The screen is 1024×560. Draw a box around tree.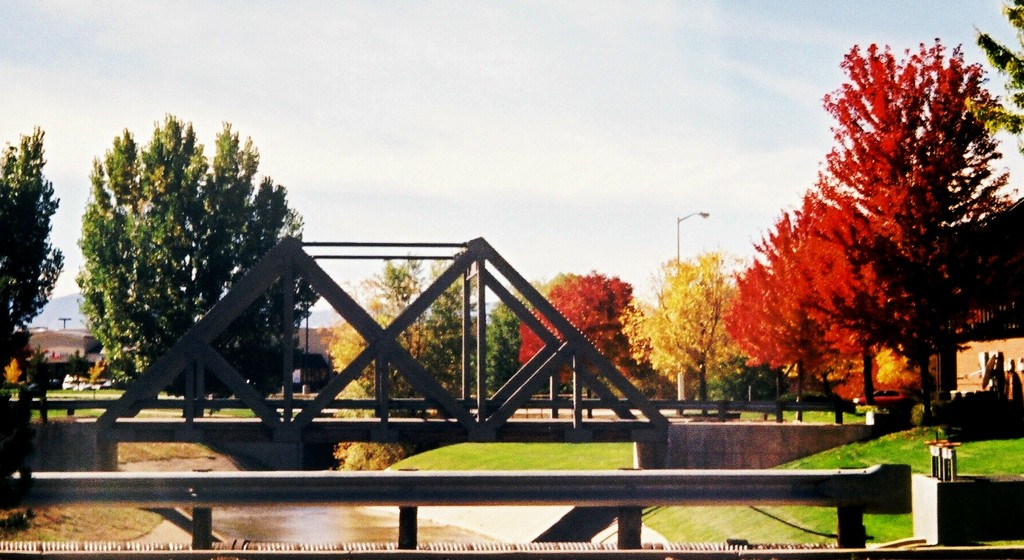
[x1=965, y1=0, x2=1023, y2=189].
